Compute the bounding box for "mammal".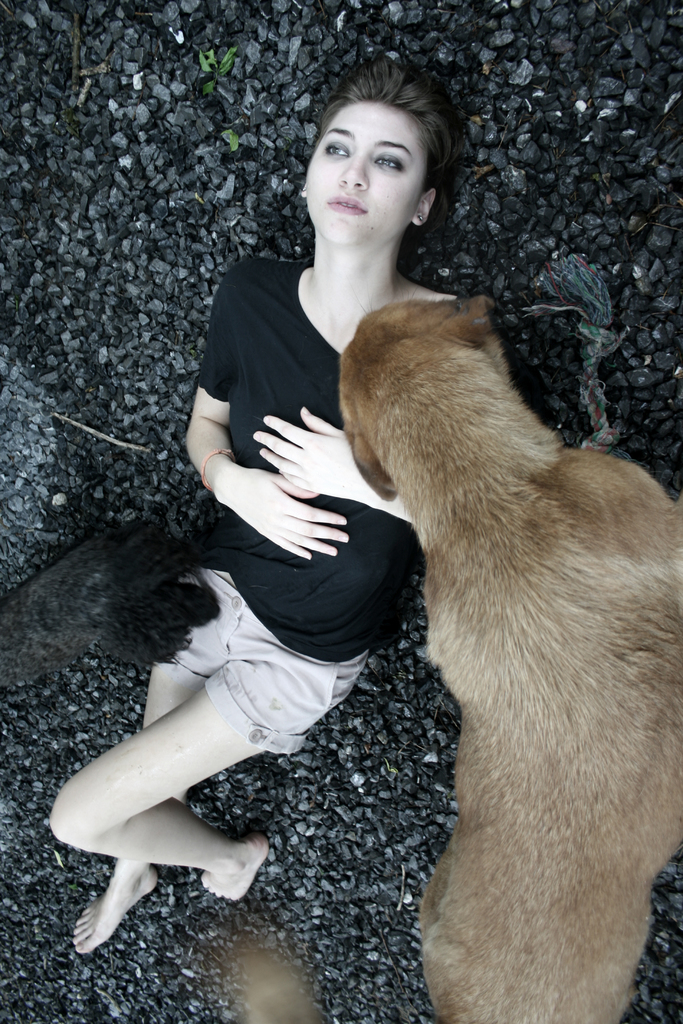
region(0, 518, 217, 693).
